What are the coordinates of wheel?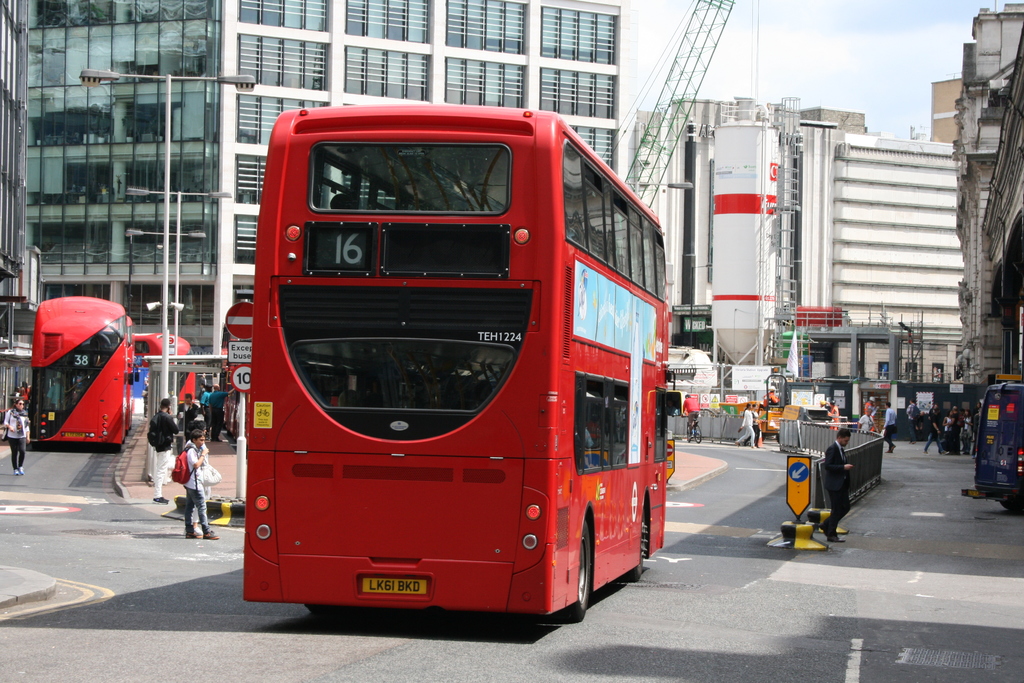
box(1002, 503, 1023, 518).
